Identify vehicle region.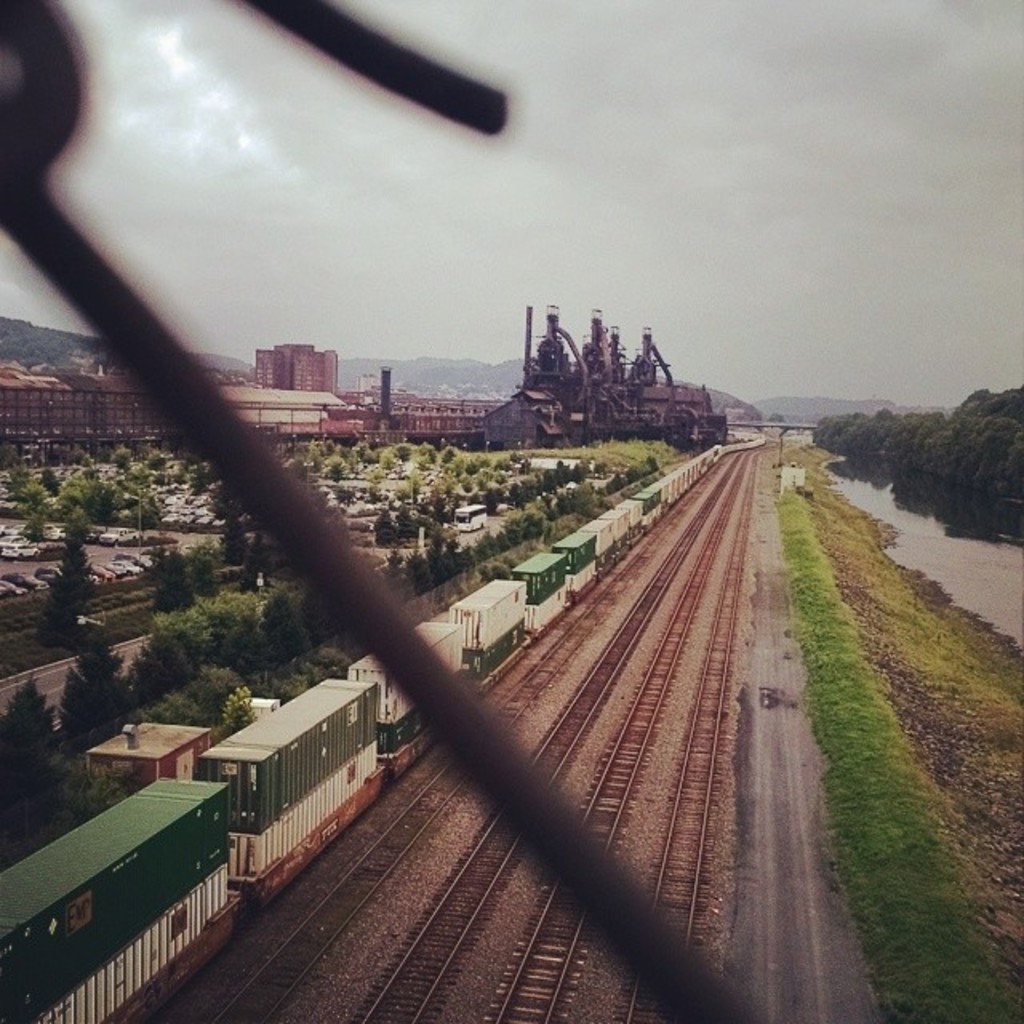
Region: x1=0, y1=442, x2=726, y2=1022.
